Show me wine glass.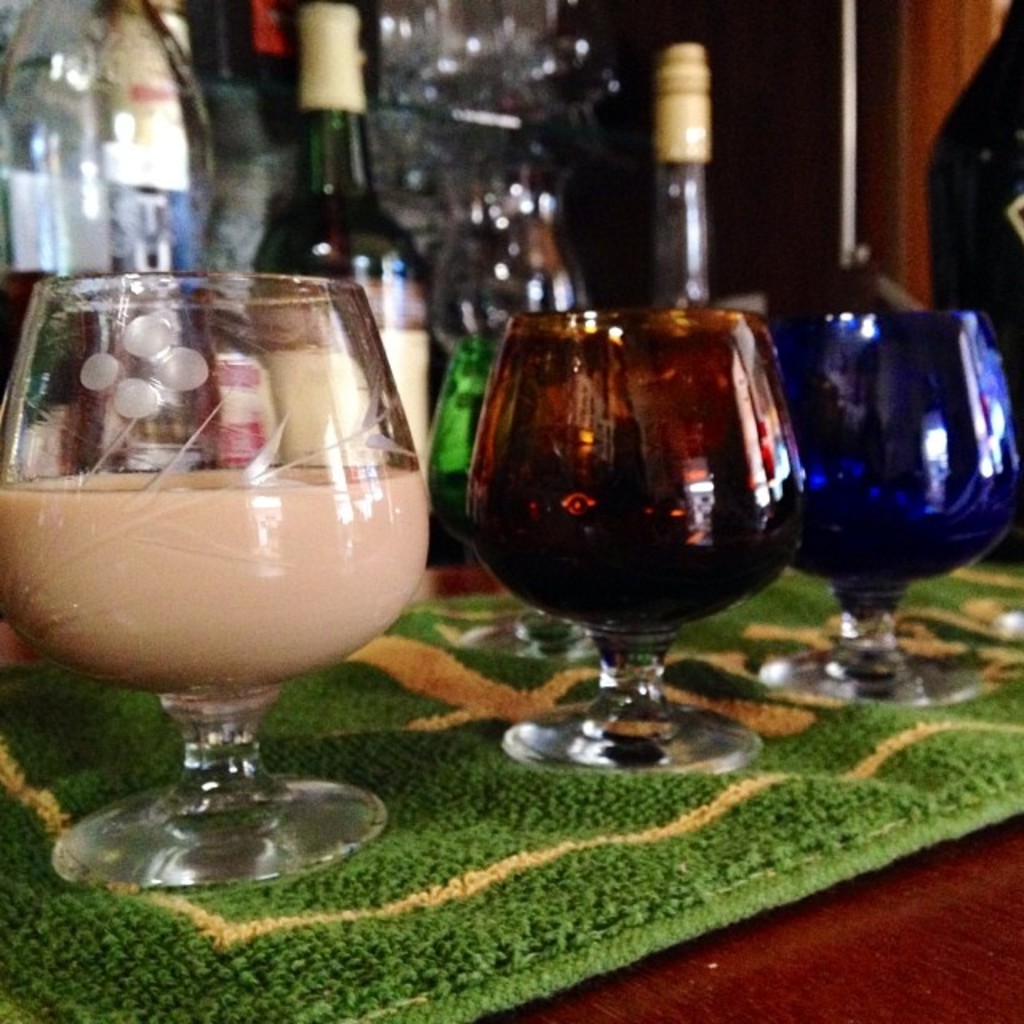
wine glass is here: bbox(782, 317, 1021, 714).
